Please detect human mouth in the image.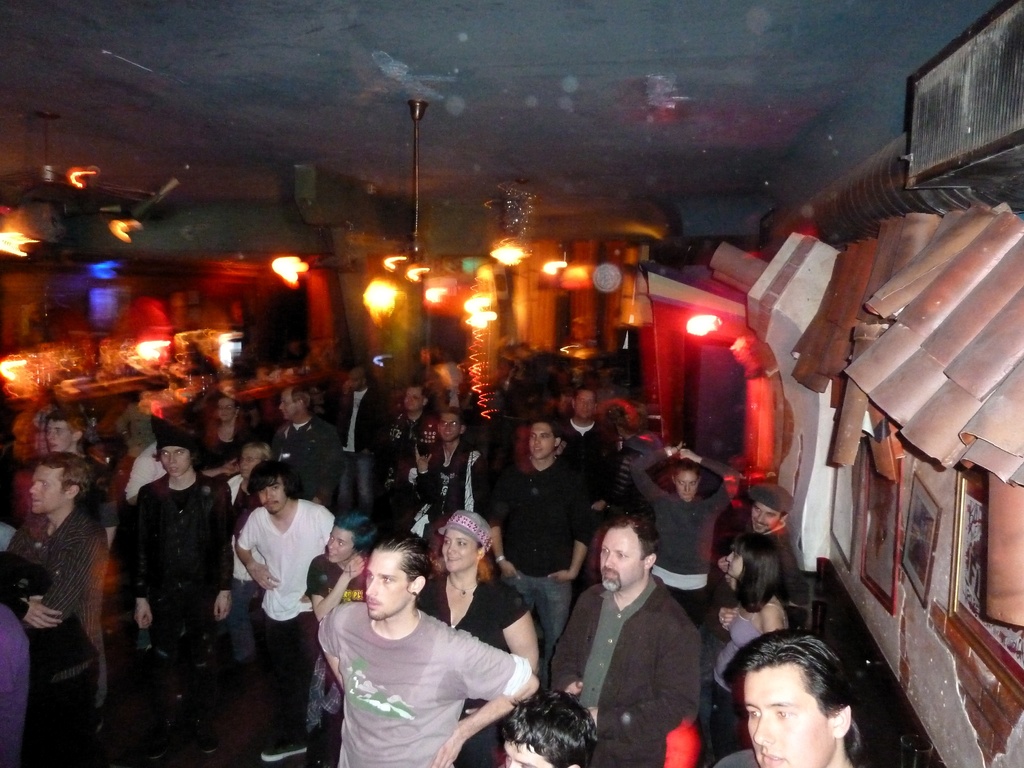
[445,561,459,563].
